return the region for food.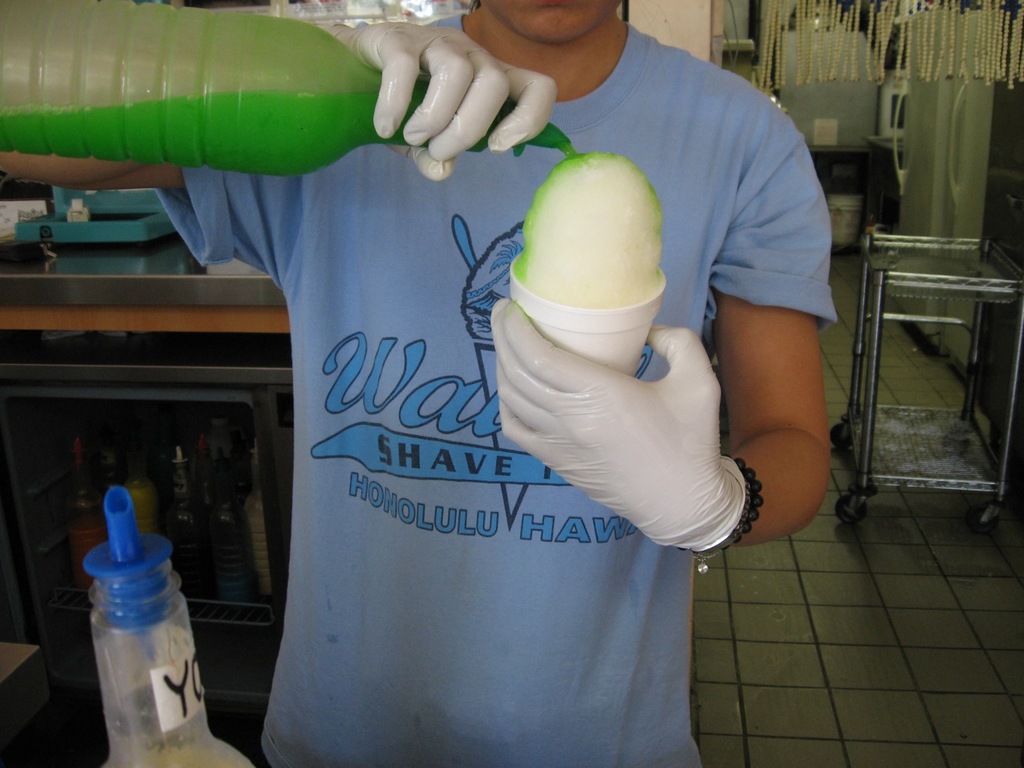
x1=507 y1=127 x2=682 y2=322.
